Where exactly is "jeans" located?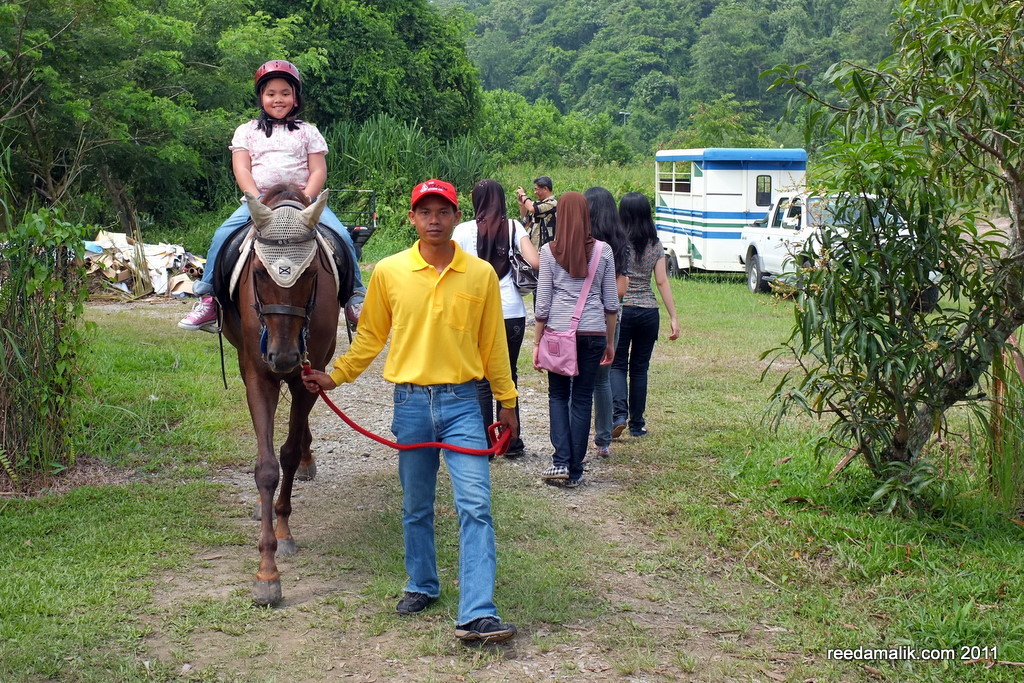
Its bounding box is 610, 300, 658, 429.
